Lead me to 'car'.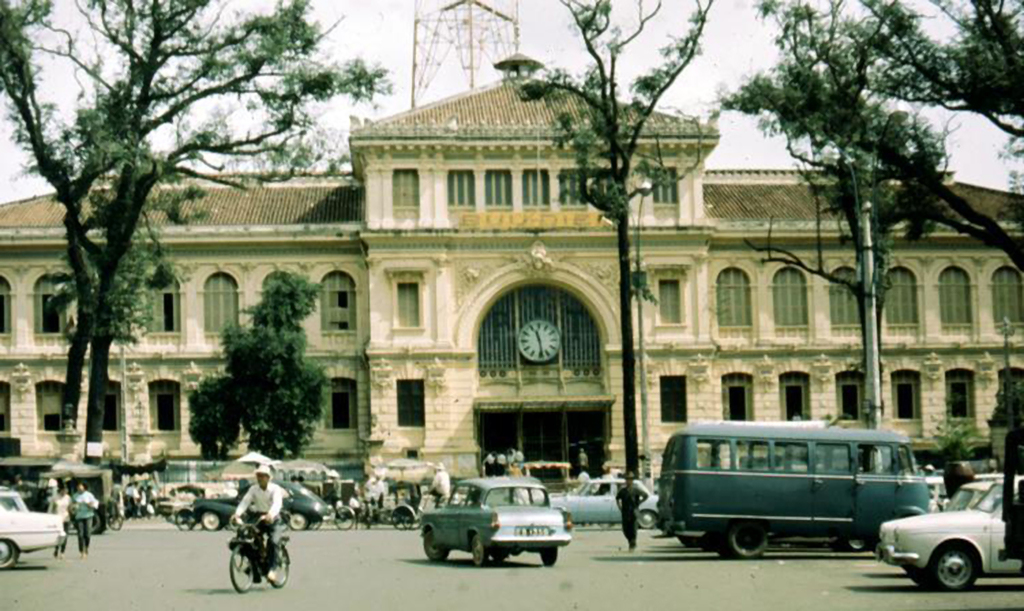
Lead to locate(535, 475, 658, 531).
